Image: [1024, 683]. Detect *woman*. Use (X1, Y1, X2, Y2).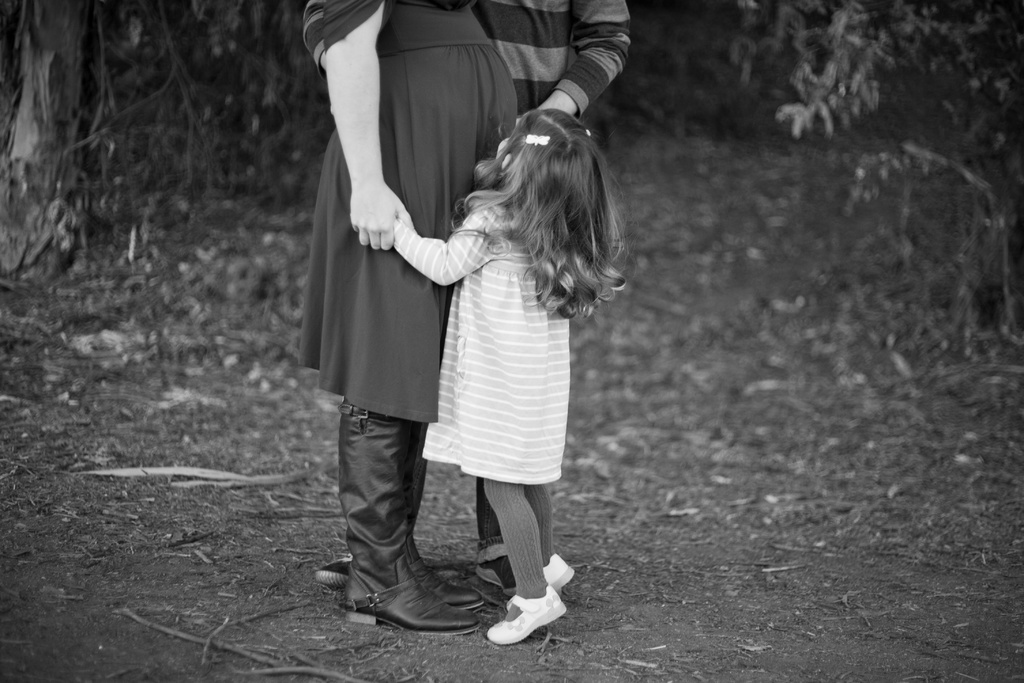
(293, 0, 521, 636).
